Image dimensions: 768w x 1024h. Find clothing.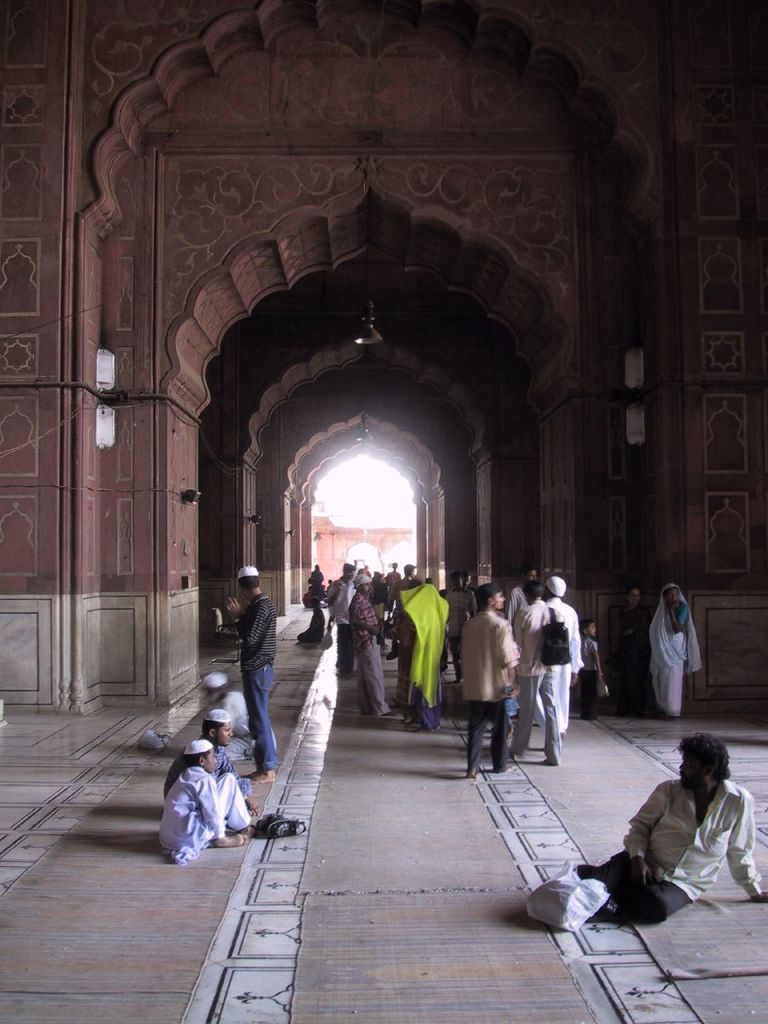
pyautogui.locateOnScreen(243, 594, 277, 667).
